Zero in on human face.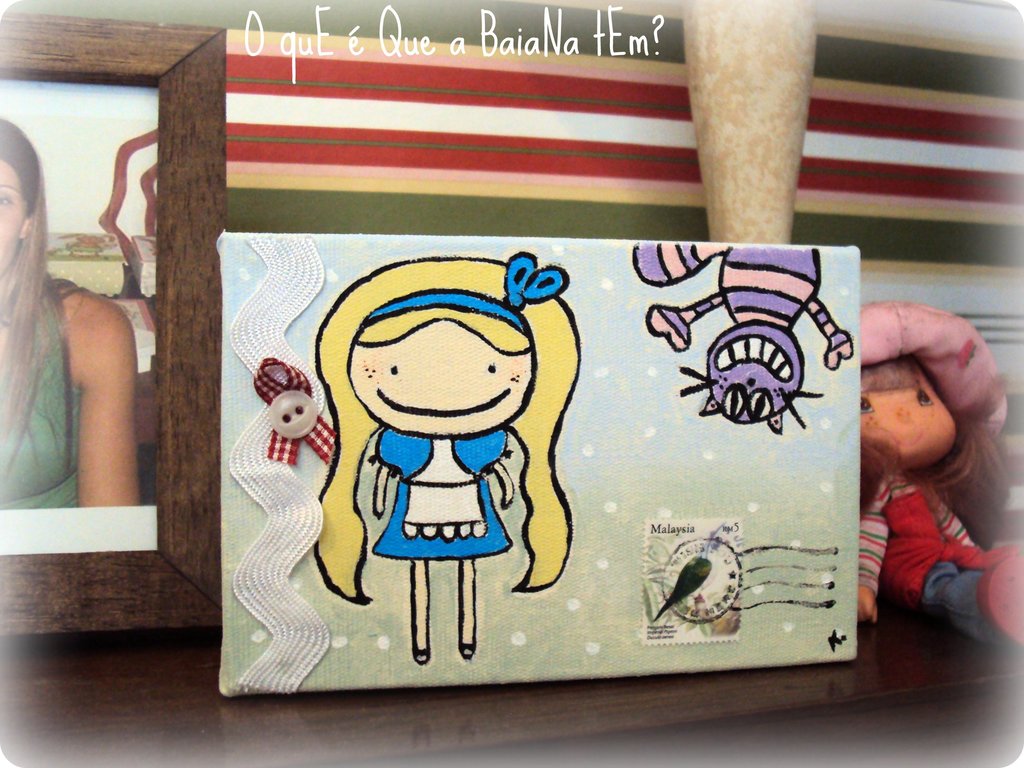
Zeroed in: [left=860, top=387, right=957, bottom=464].
